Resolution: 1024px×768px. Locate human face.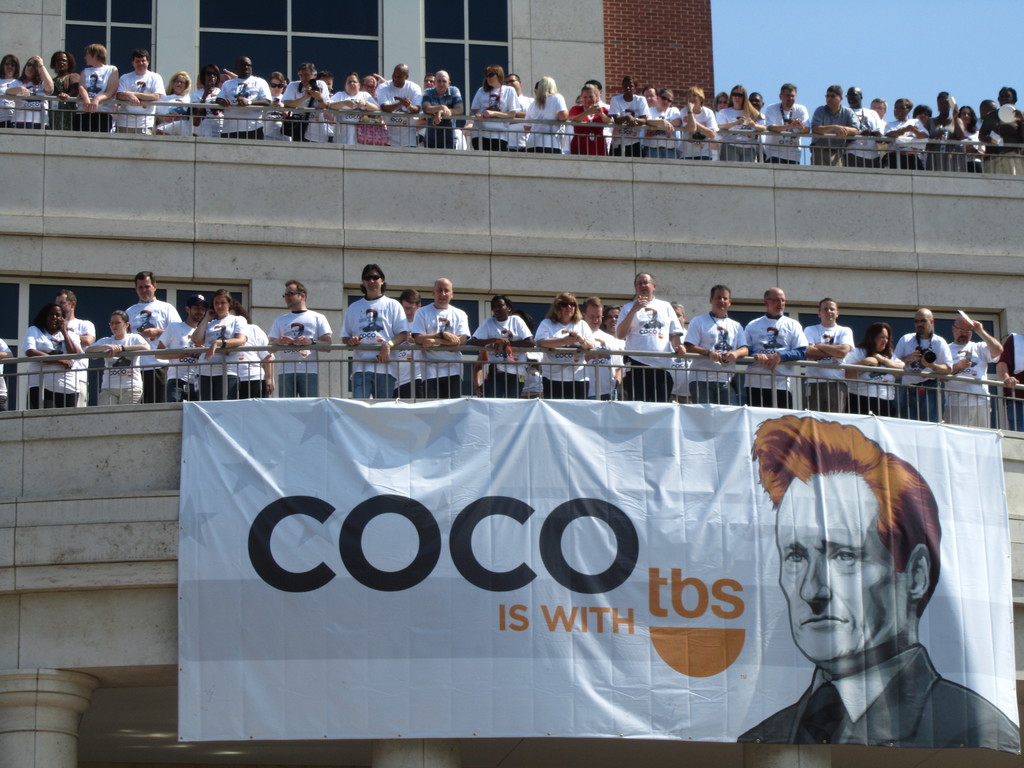
BBox(488, 297, 511, 317).
